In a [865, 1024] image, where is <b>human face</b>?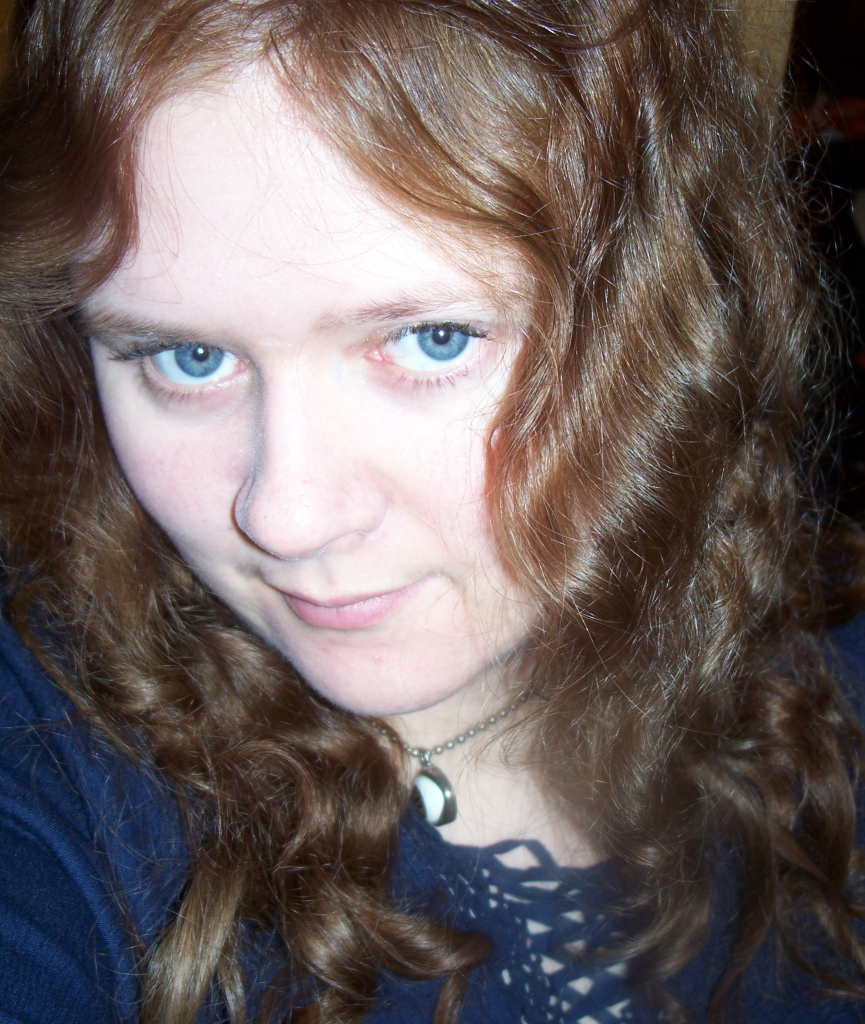
bbox=[78, 75, 530, 717].
